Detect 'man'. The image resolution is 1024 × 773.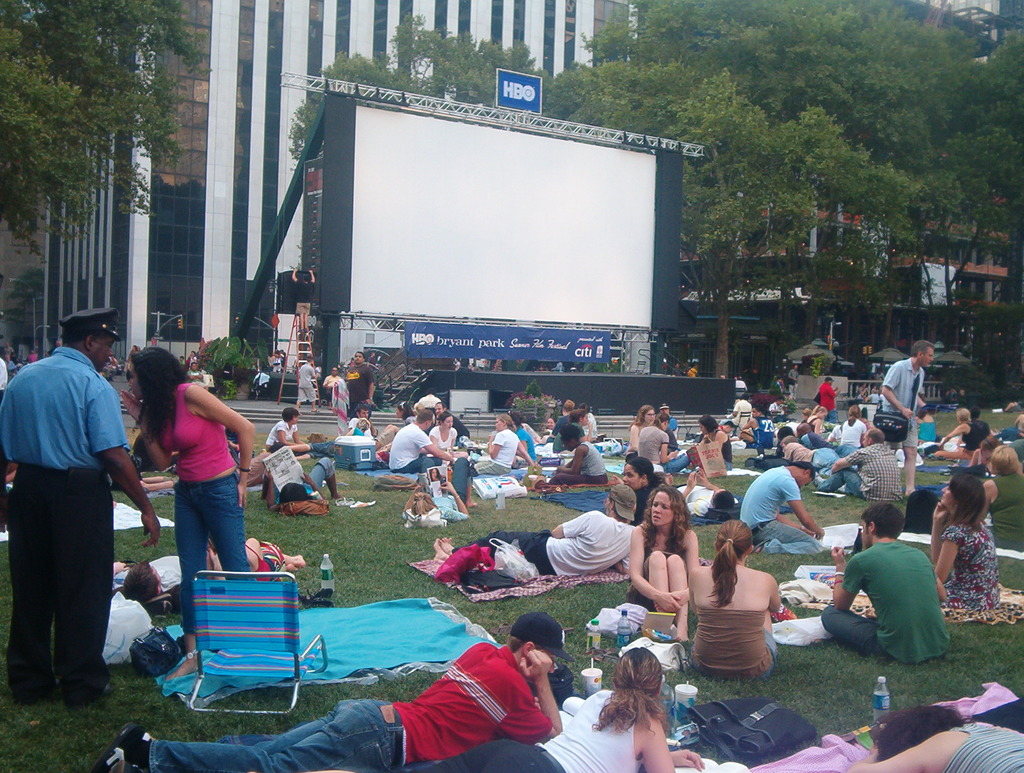
locate(819, 499, 954, 669).
